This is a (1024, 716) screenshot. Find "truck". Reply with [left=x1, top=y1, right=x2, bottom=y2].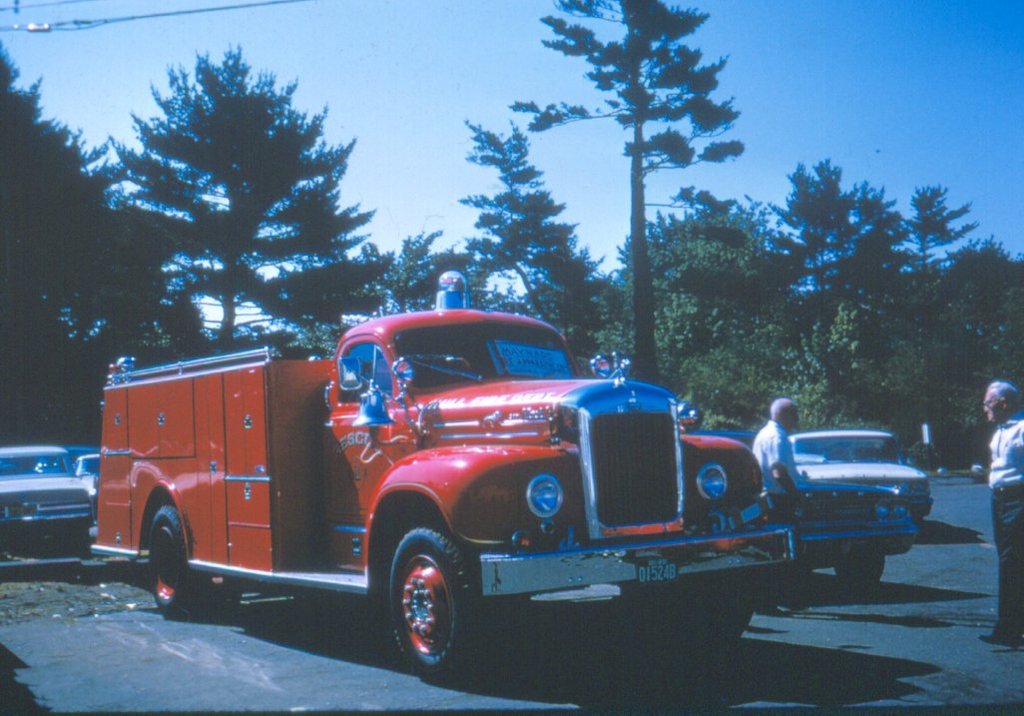
[left=92, top=307, right=856, bottom=683].
